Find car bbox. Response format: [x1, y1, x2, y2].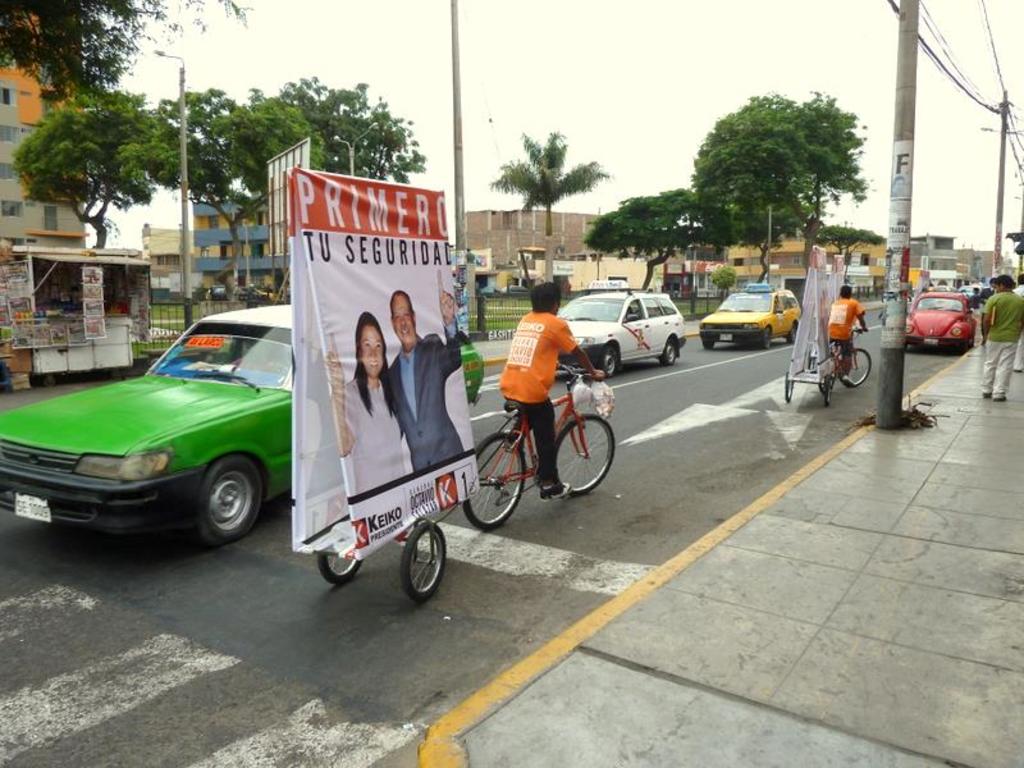
[959, 284, 982, 297].
